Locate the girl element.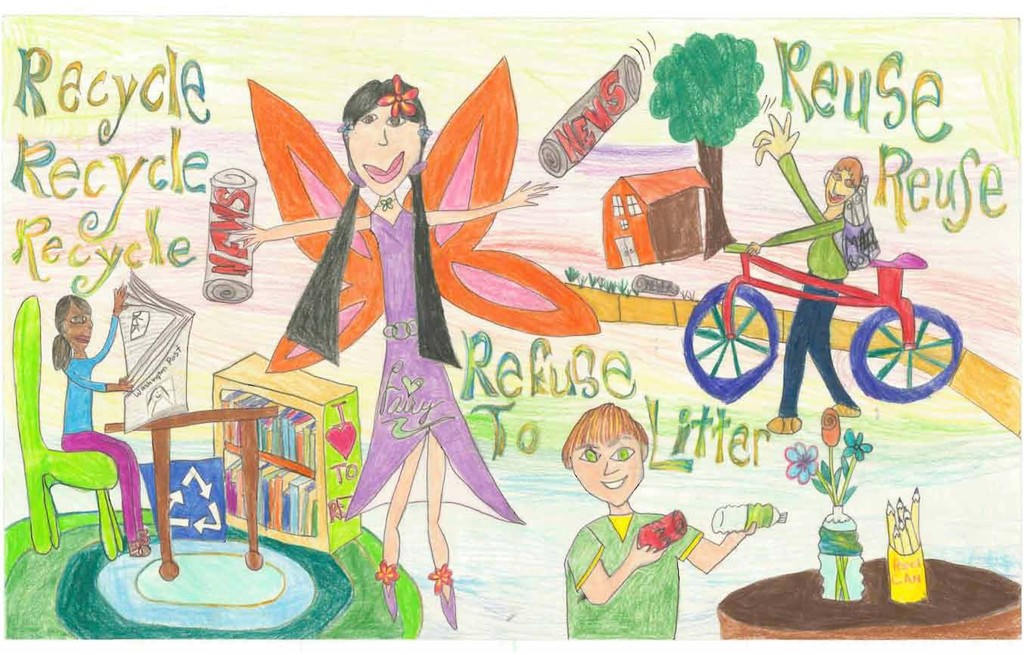
Element bbox: [225, 77, 564, 639].
